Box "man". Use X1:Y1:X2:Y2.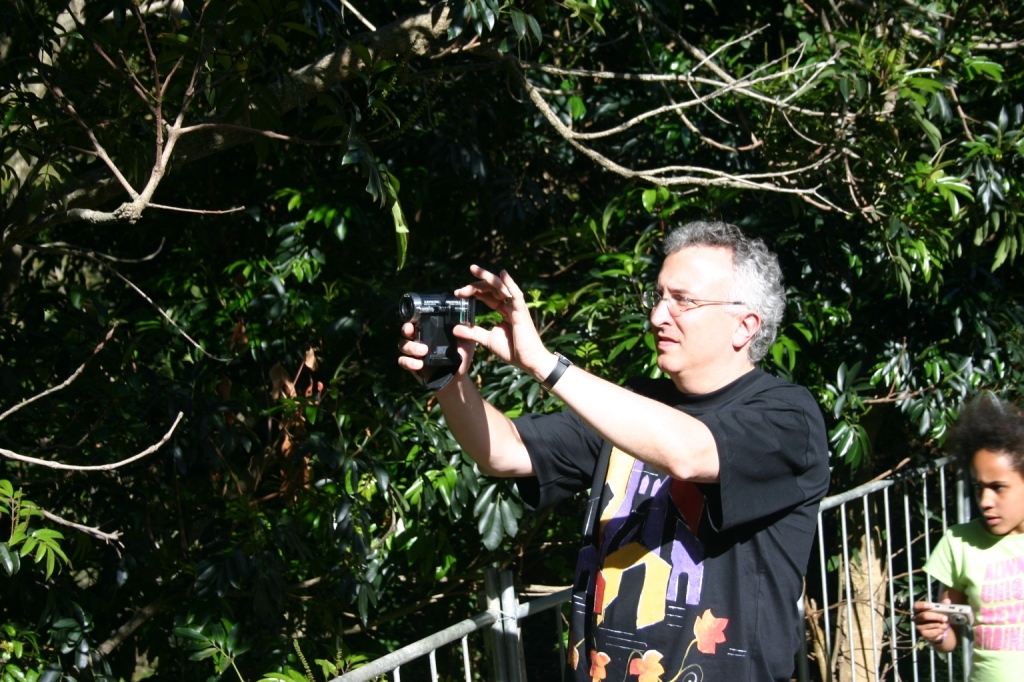
435:191:842:671.
